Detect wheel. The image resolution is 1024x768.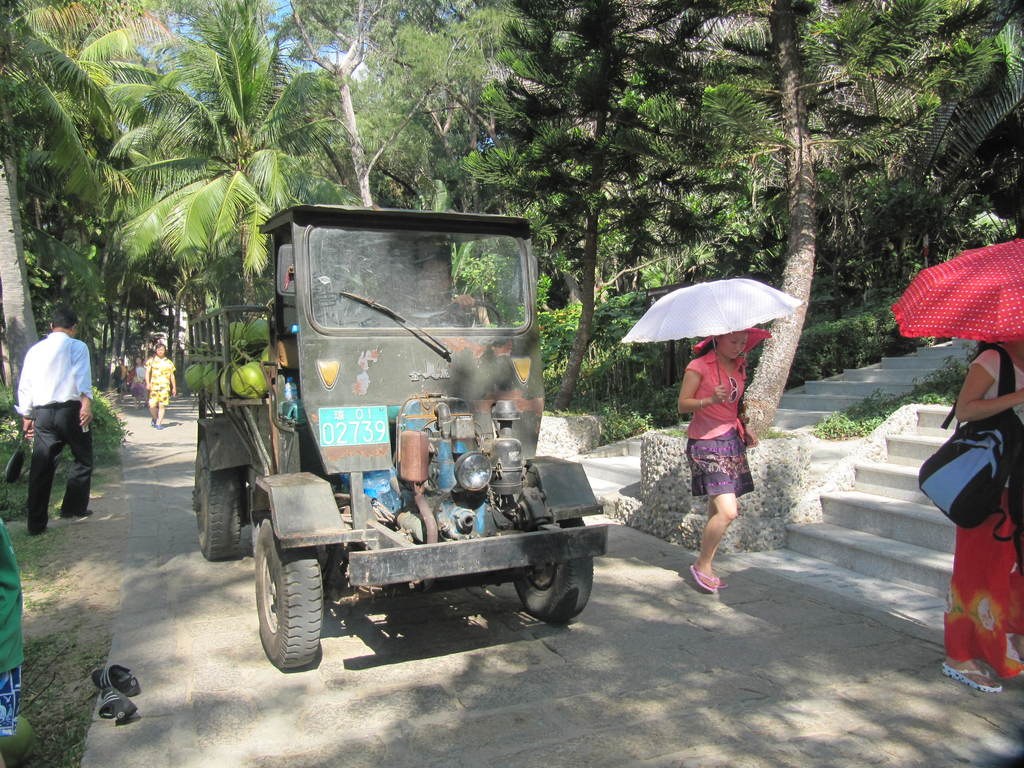
BBox(518, 524, 588, 621).
